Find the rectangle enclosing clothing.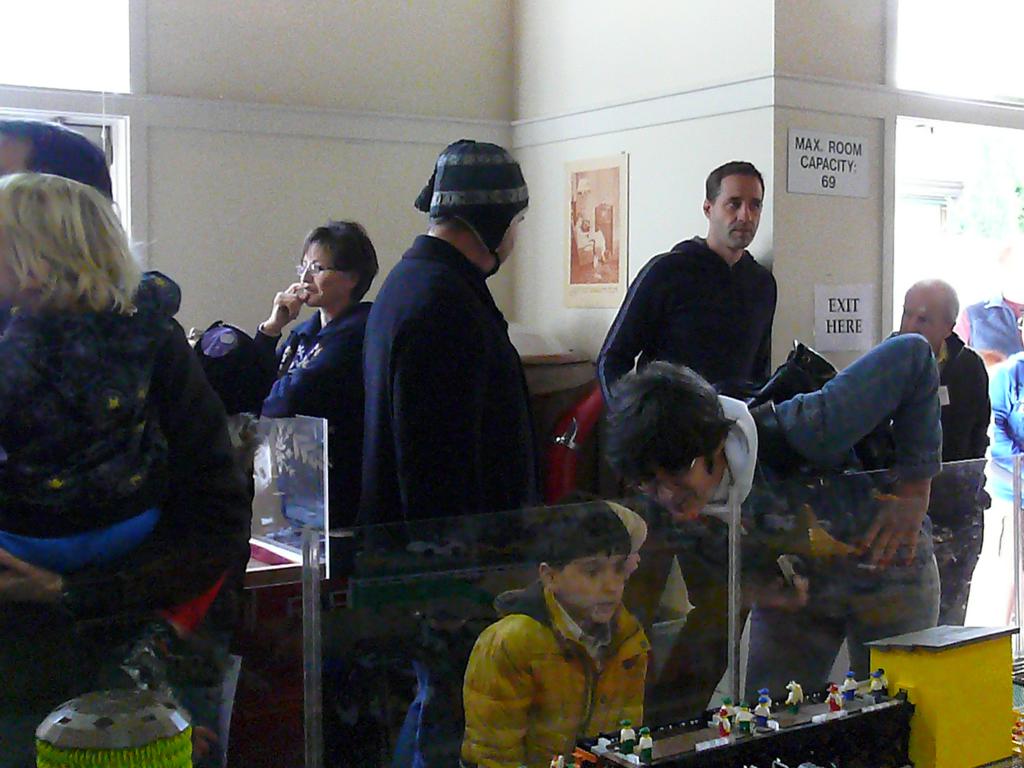
x1=0, y1=269, x2=181, y2=574.
